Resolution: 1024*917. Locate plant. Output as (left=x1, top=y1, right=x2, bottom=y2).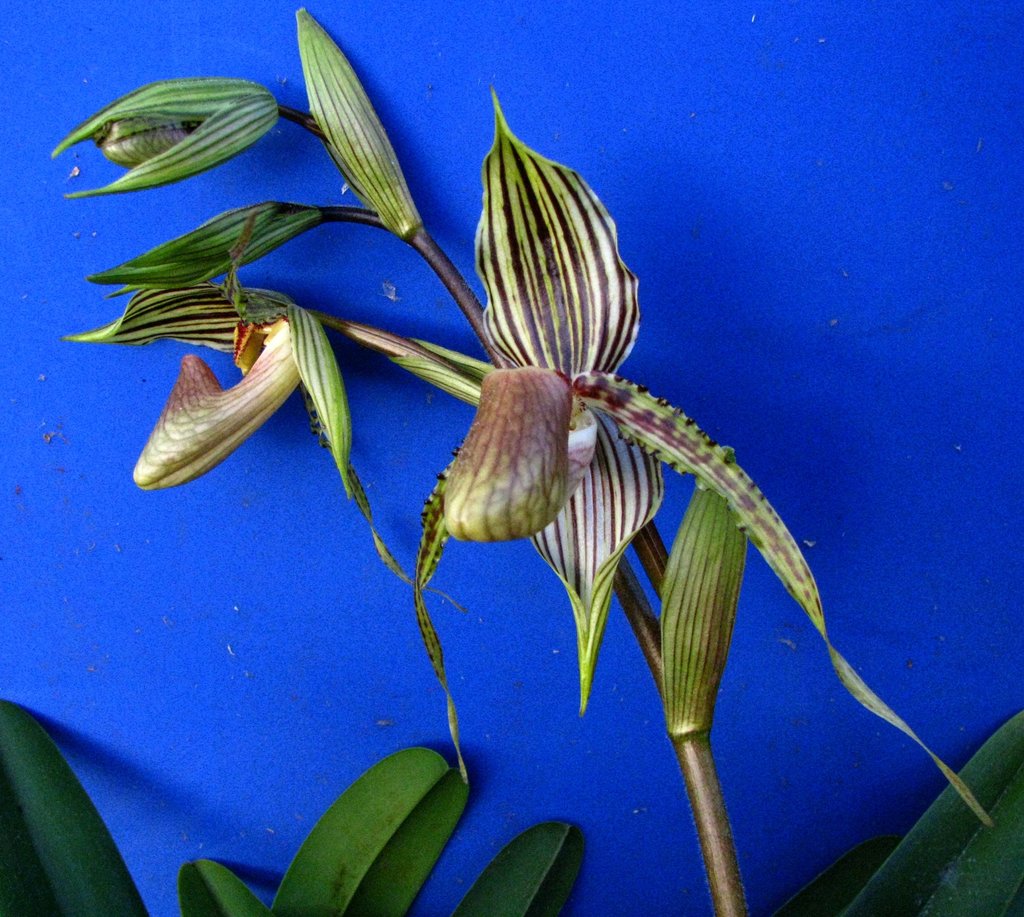
(left=0, top=9, right=1023, bottom=916).
